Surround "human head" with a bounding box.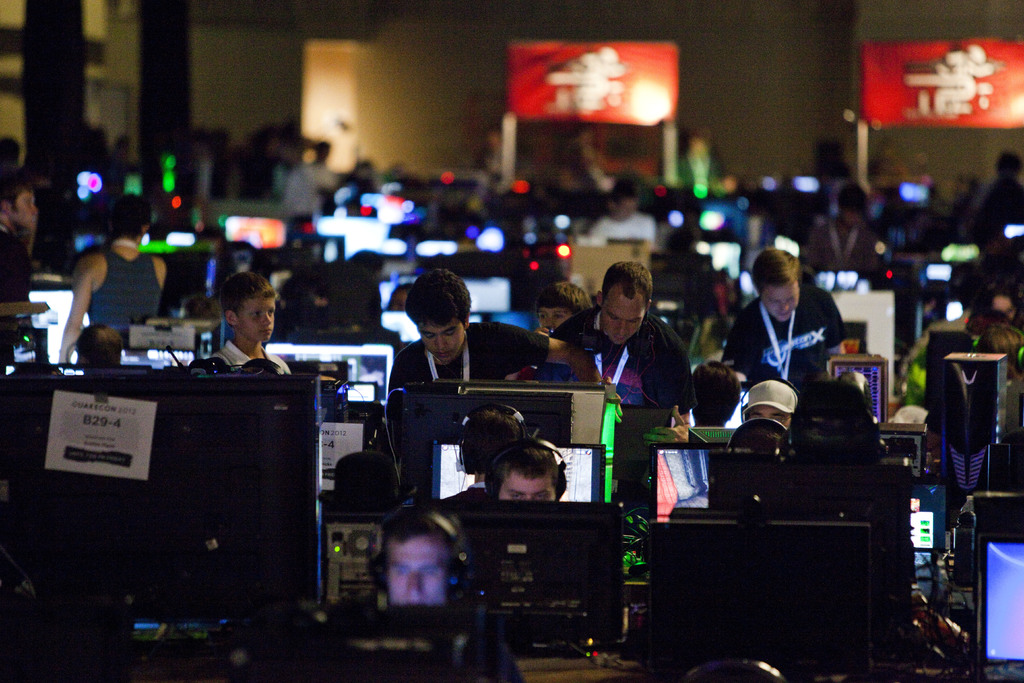
pyautogui.locateOnScreen(593, 258, 659, 346).
